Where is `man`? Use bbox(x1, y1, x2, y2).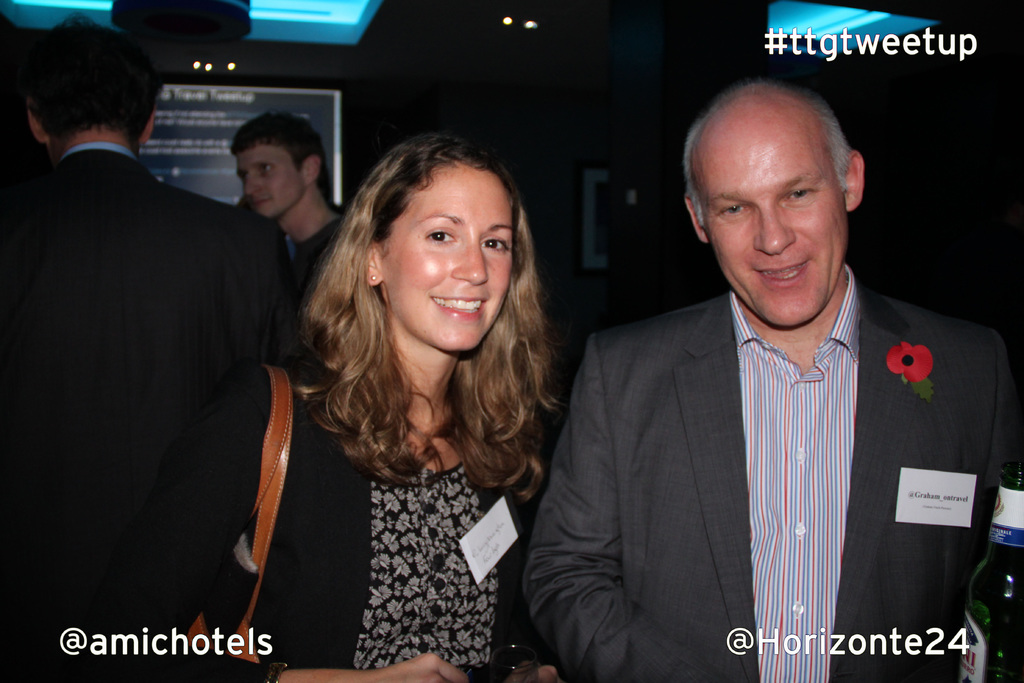
bbox(530, 90, 1002, 679).
